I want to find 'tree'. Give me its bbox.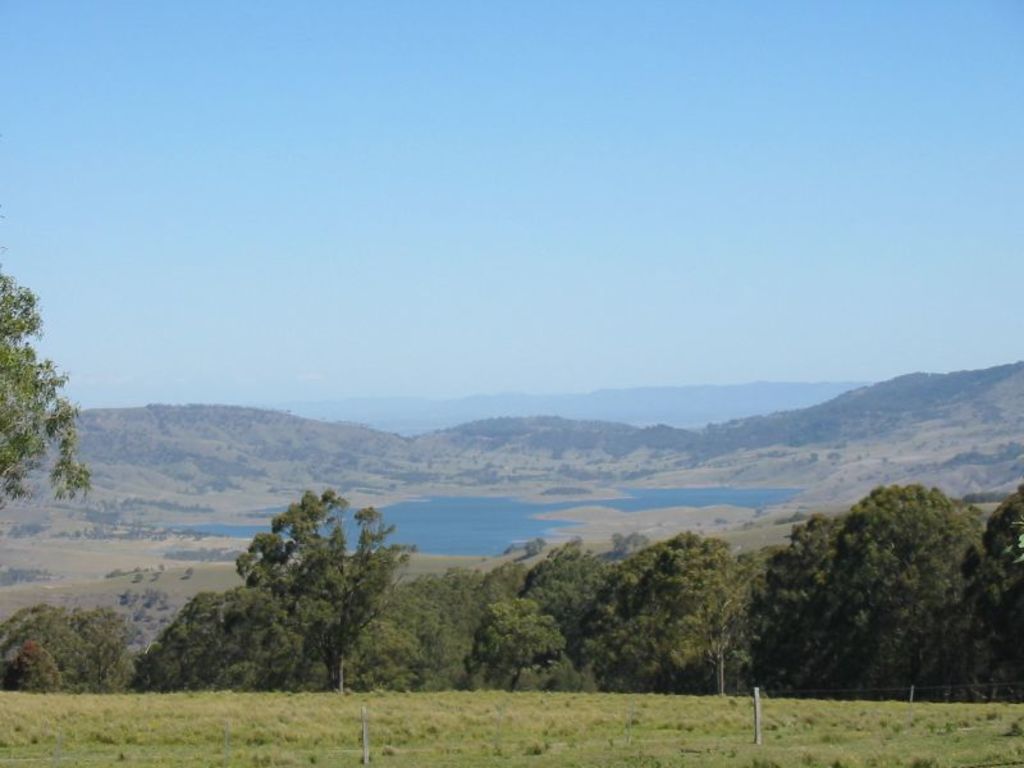
x1=0 y1=252 x2=97 y2=536.
